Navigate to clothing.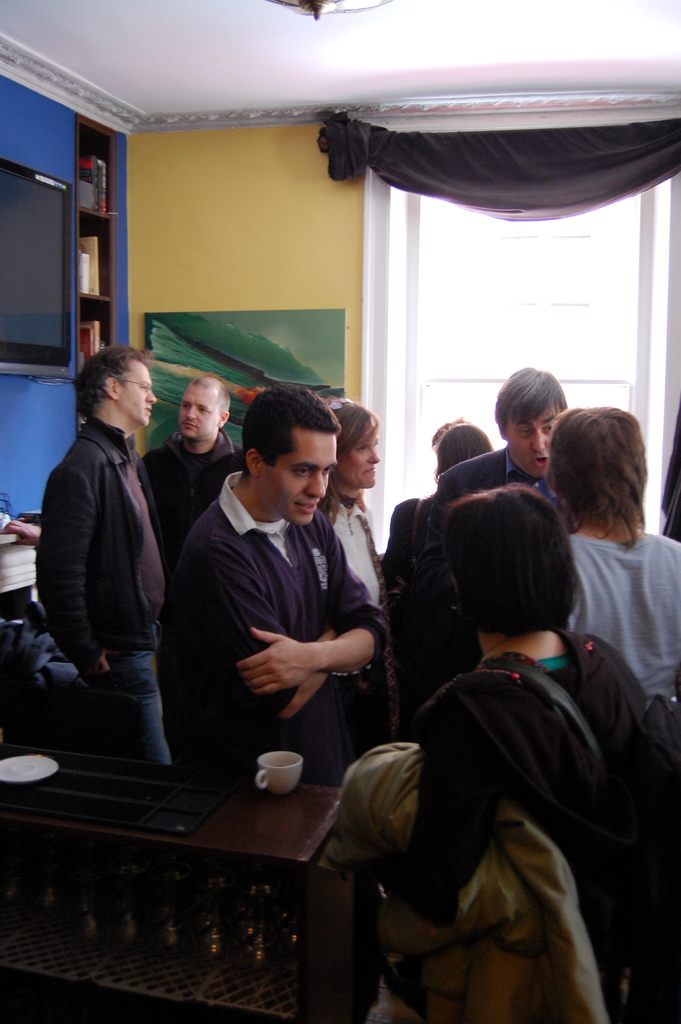
Navigation target: [150, 424, 231, 552].
